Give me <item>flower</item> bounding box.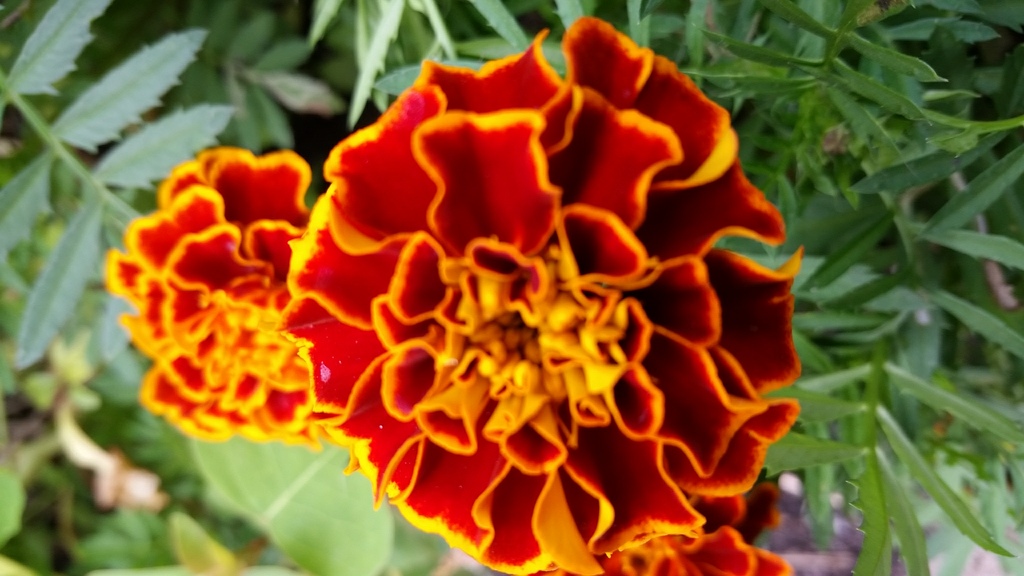
detection(110, 125, 355, 448).
